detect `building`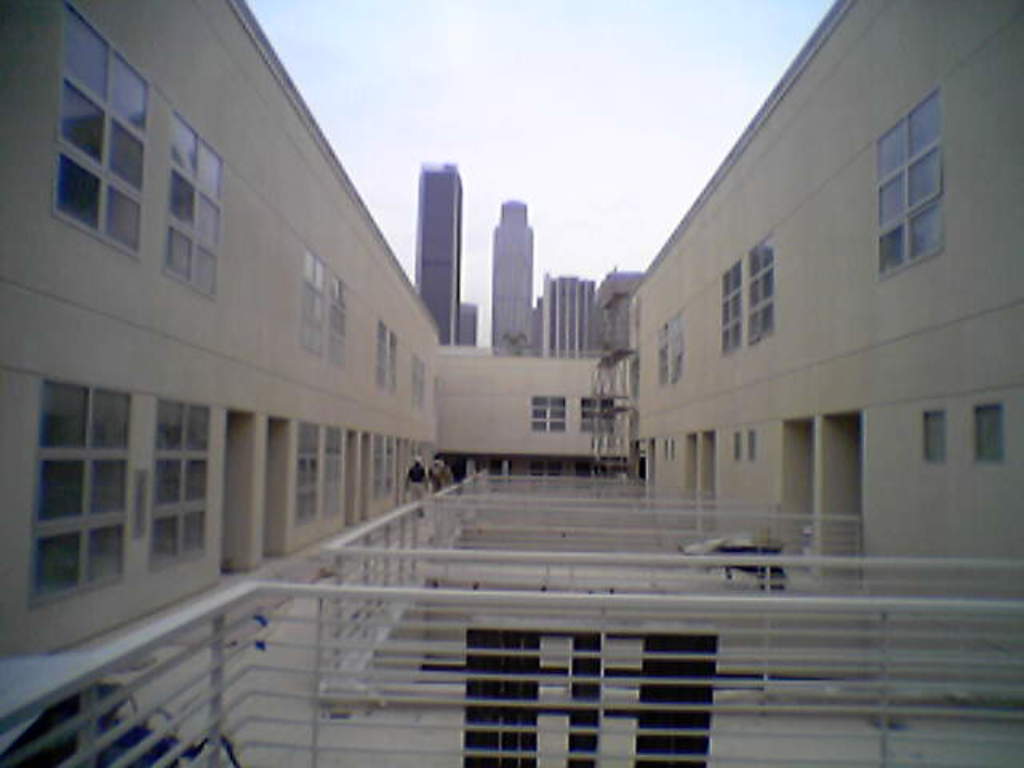
<region>416, 160, 459, 342</region>
